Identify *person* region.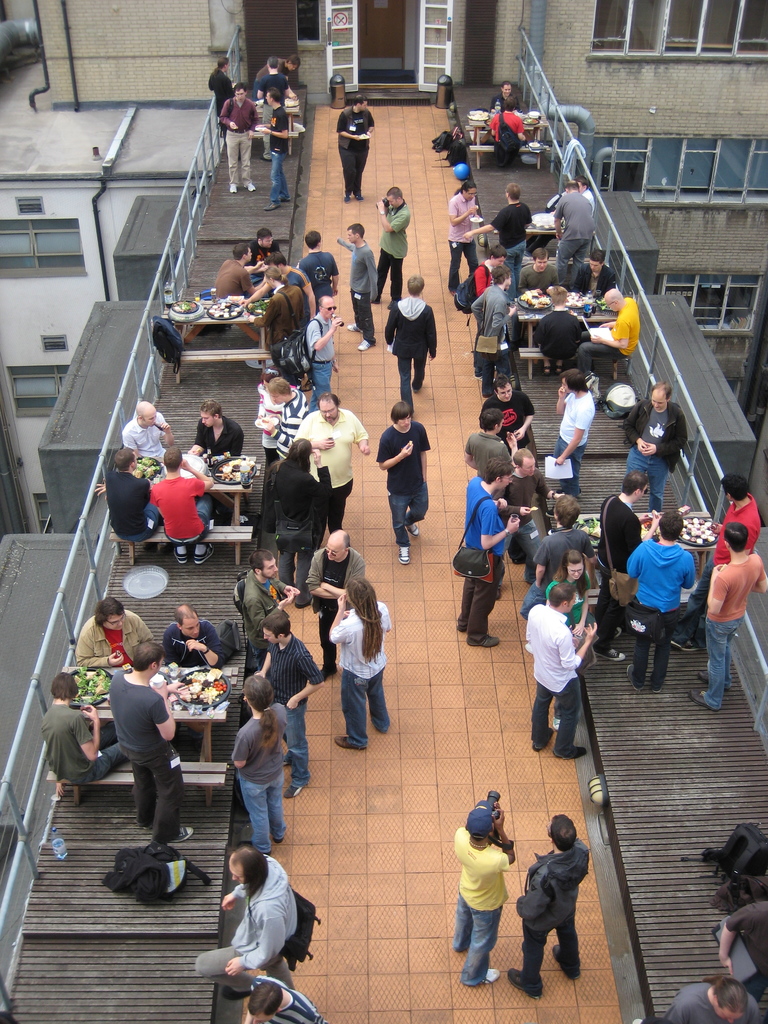
Region: 239 973 324 1023.
